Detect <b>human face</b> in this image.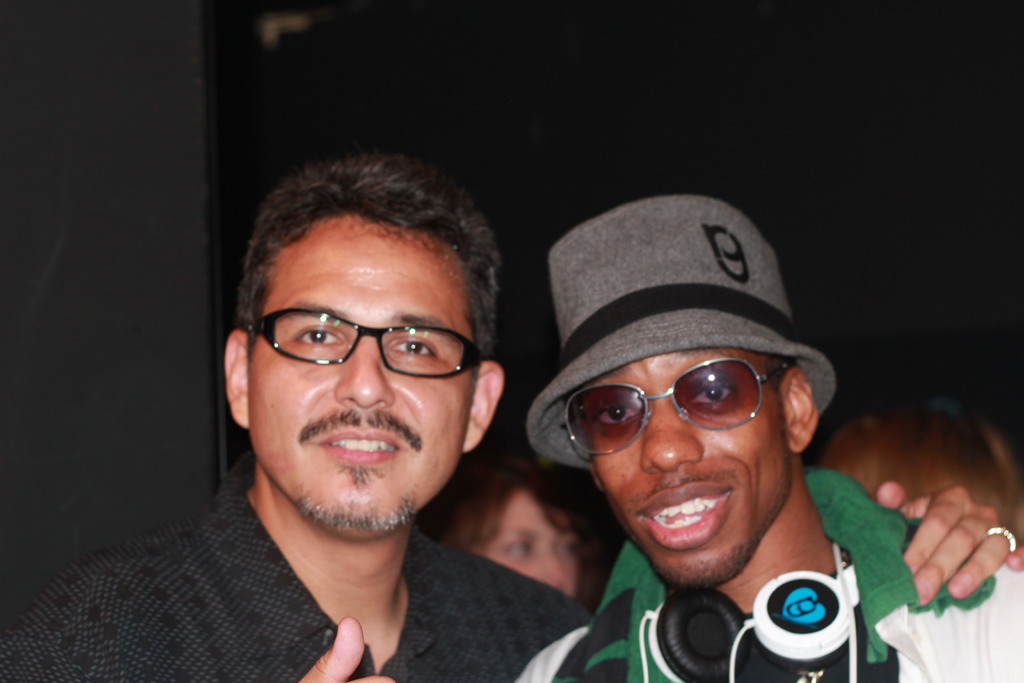
Detection: [x1=579, y1=349, x2=787, y2=589].
